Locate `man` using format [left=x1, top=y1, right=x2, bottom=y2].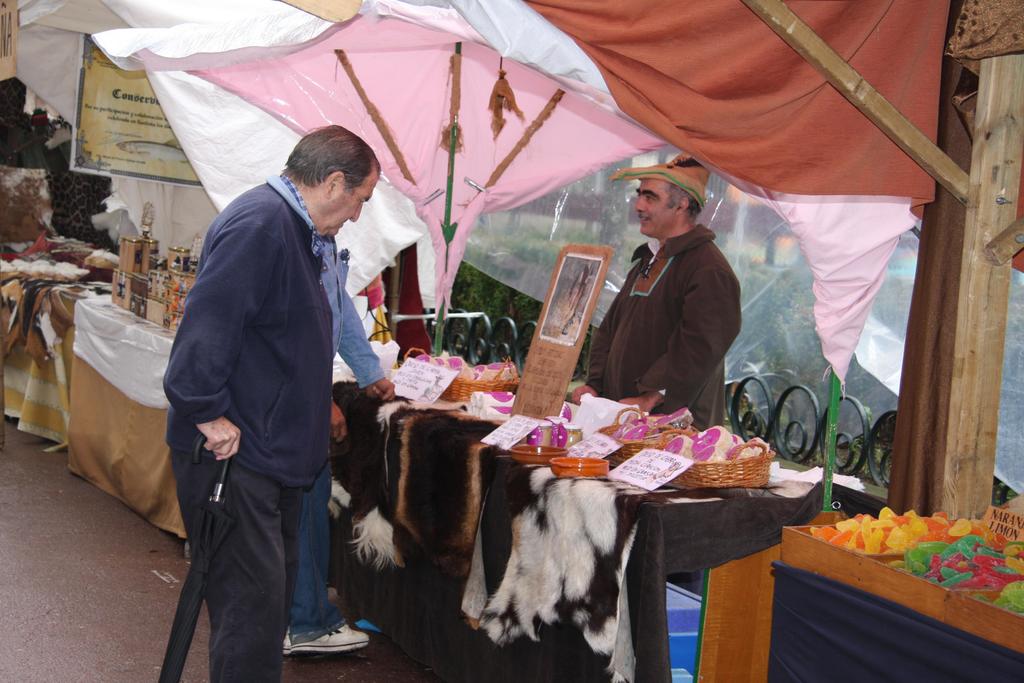
[left=157, top=114, right=382, bottom=682].
